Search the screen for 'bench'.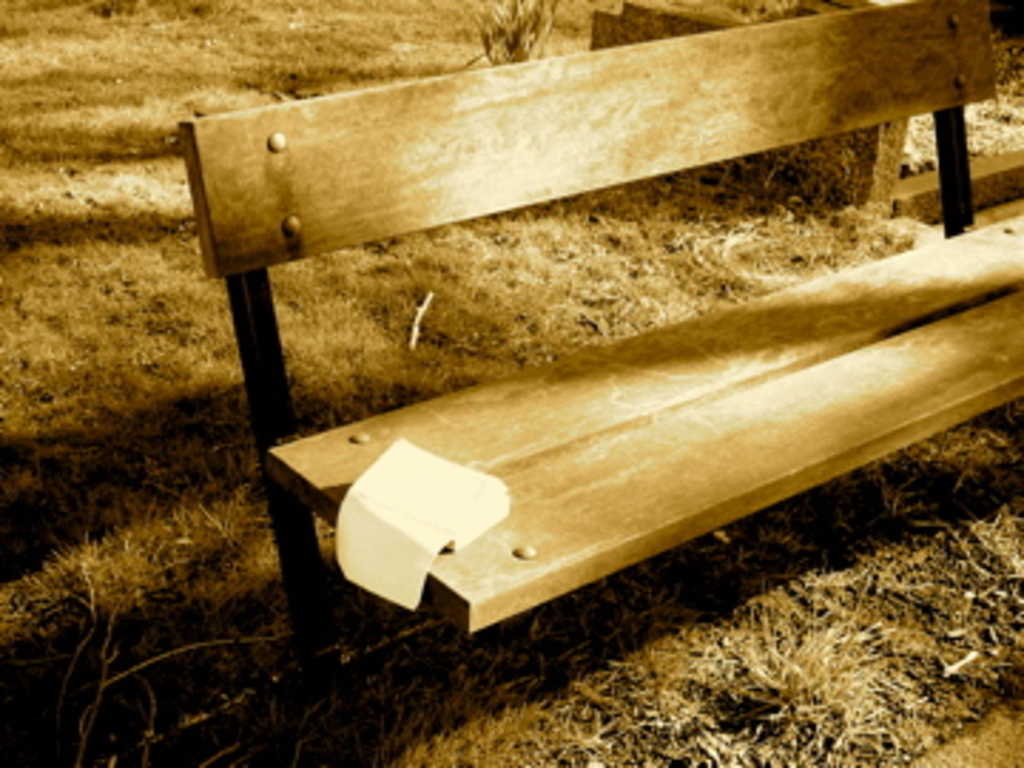
Found at 128,40,1023,745.
